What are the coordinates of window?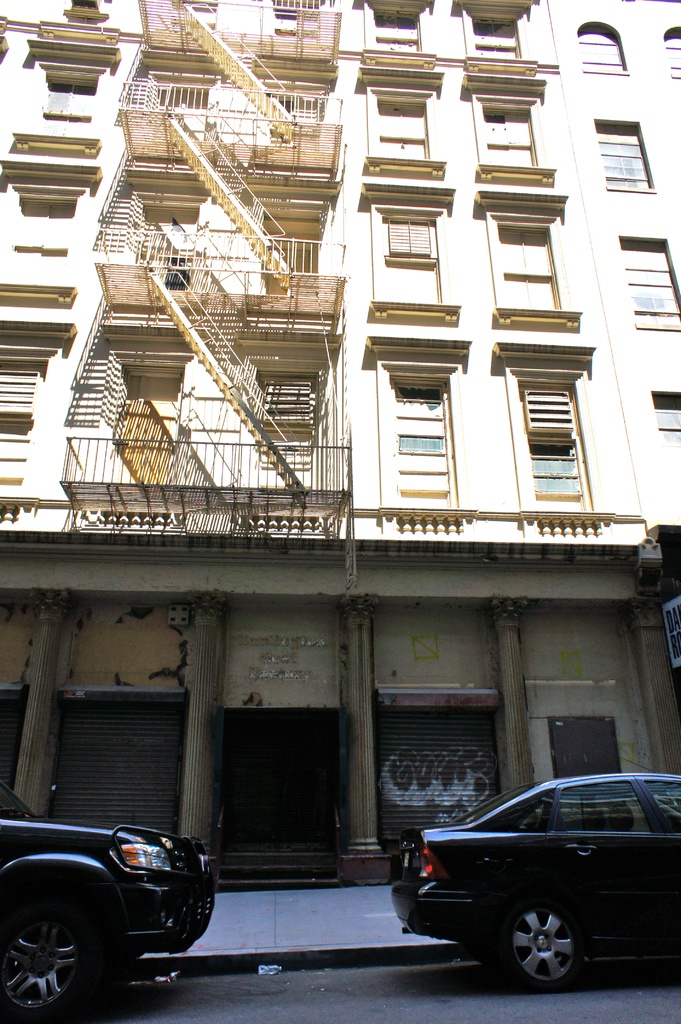
470/17/518/61.
